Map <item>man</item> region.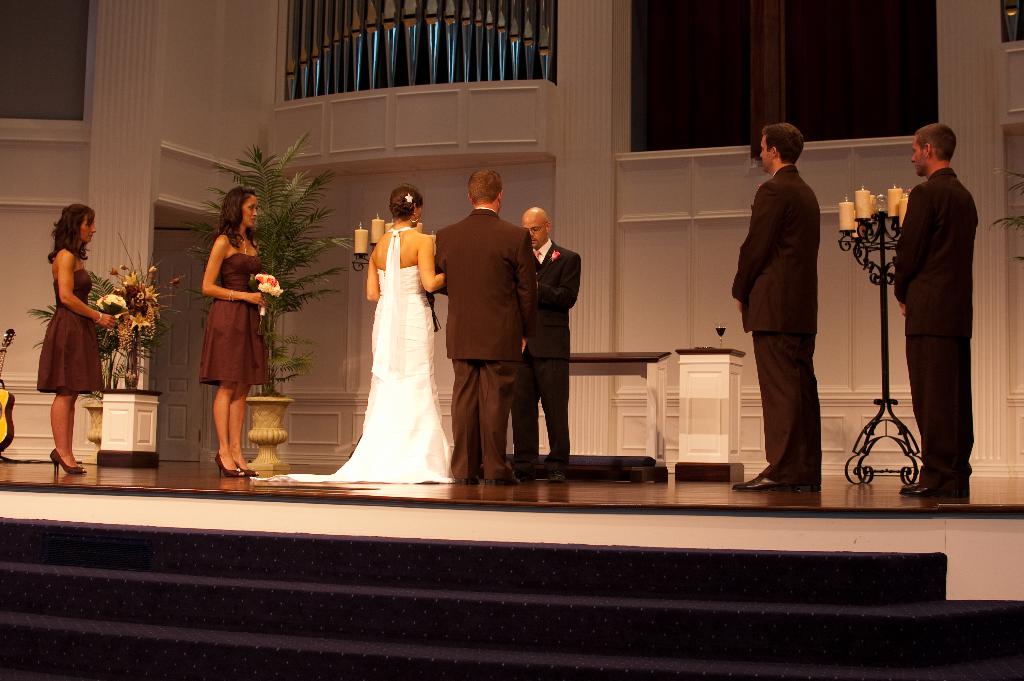
Mapped to <region>734, 111, 854, 500</region>.
